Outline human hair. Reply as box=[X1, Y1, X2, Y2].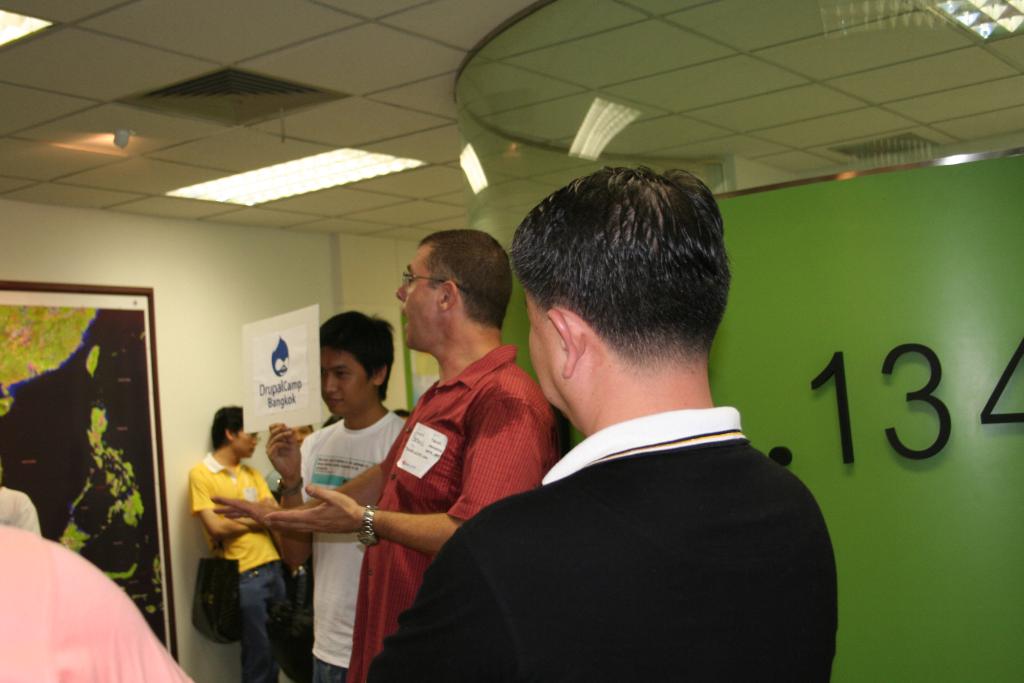
box=[496, 160, 721, 427].
